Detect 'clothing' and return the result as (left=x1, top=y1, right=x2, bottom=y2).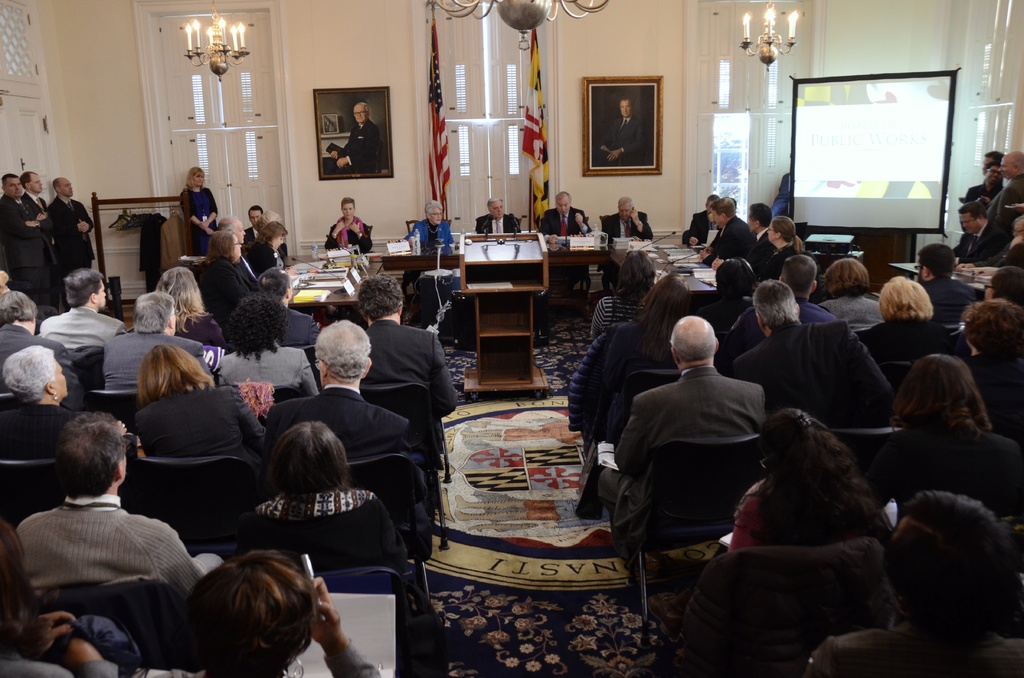
(left=133, top=386, right=278, bottom=470).
